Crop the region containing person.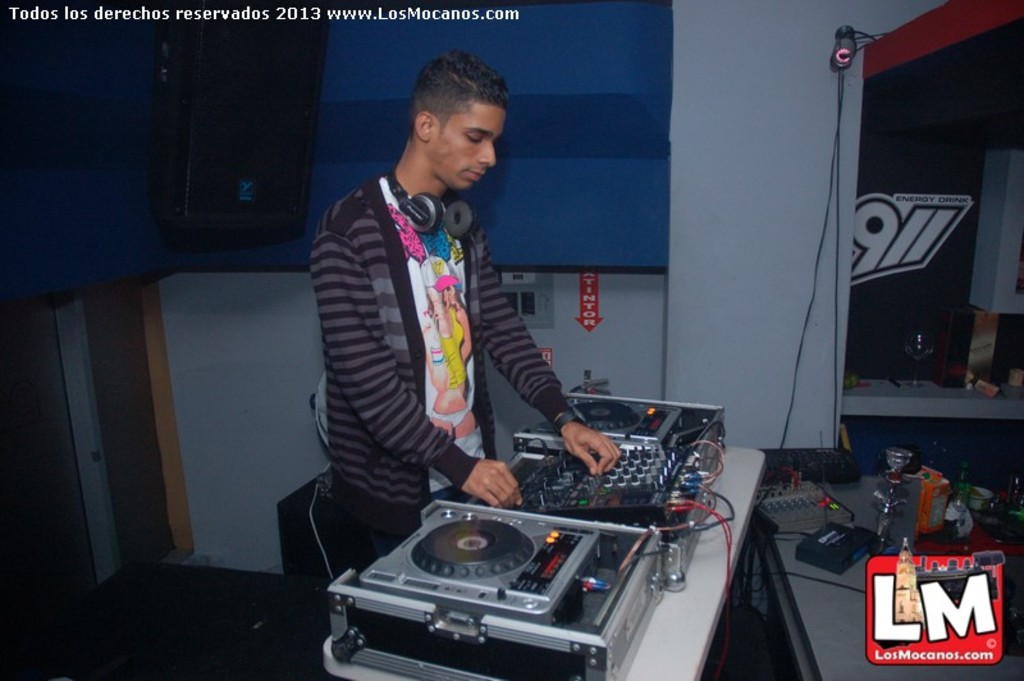
Crop region: [left=417, top=257, right=483, bottom=460].
